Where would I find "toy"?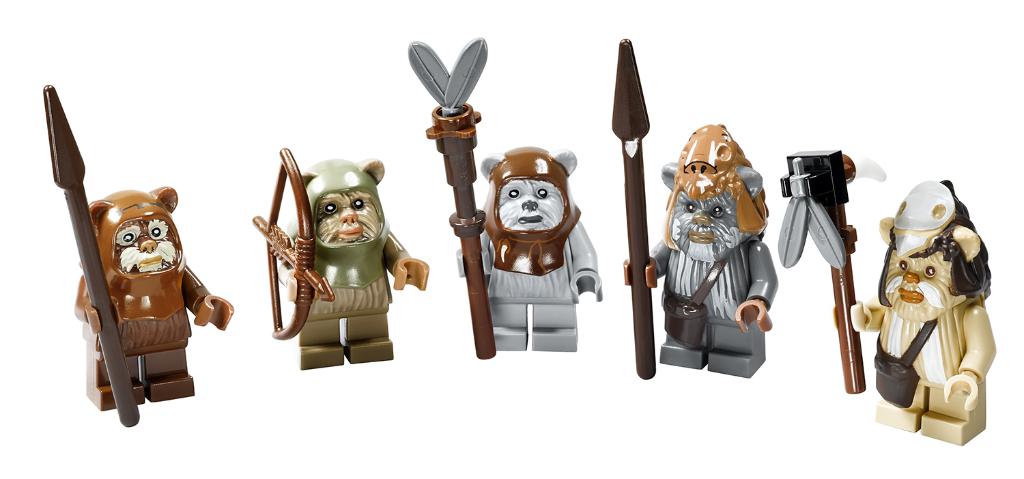
At [611,38,780,379].
